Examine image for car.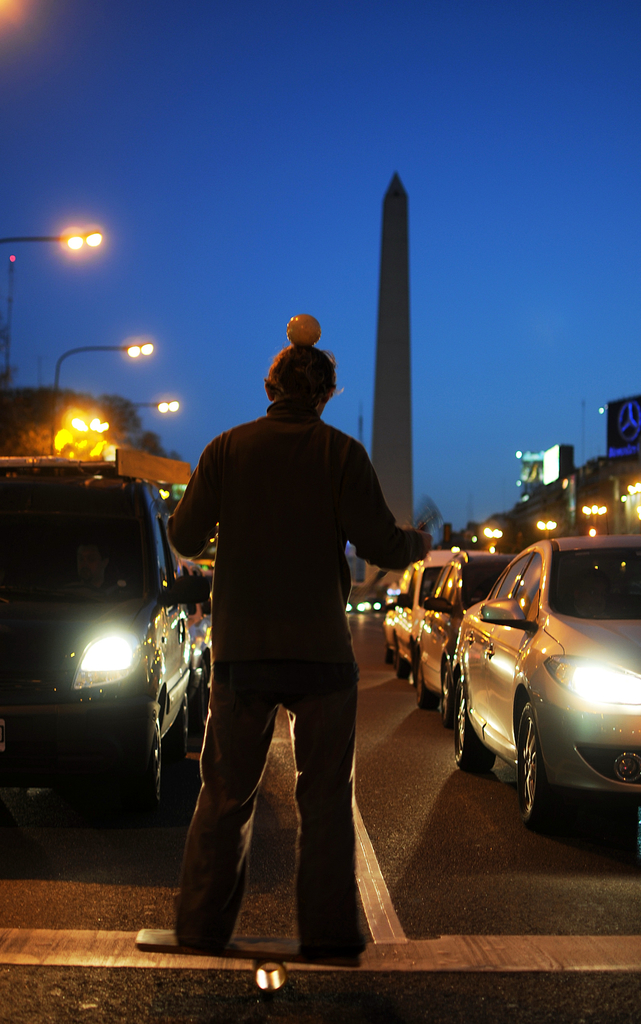
Examination result: [443, 532, 638, 839].
